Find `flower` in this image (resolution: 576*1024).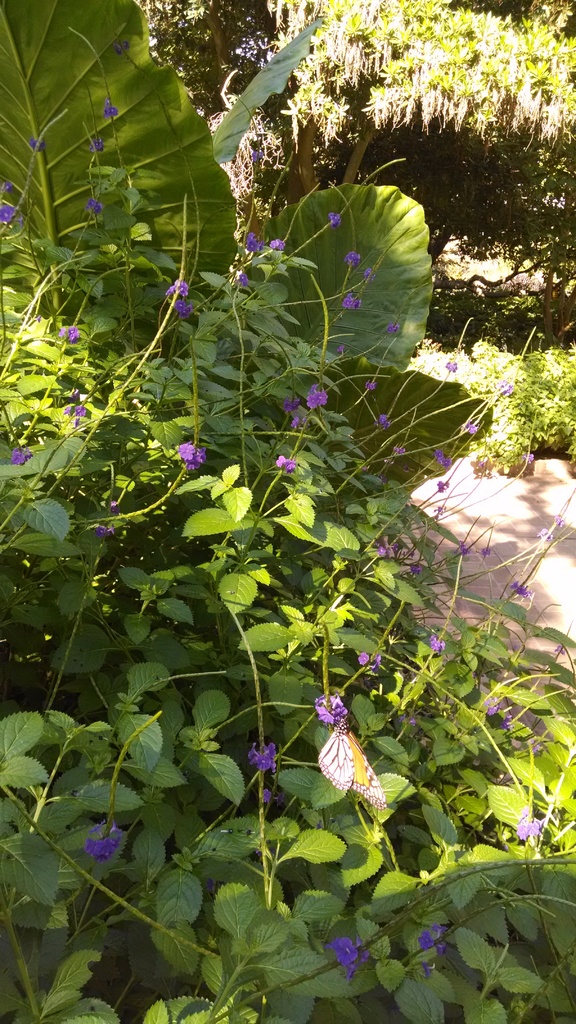
x1=351, y1=650, x2=383, y2=668.
